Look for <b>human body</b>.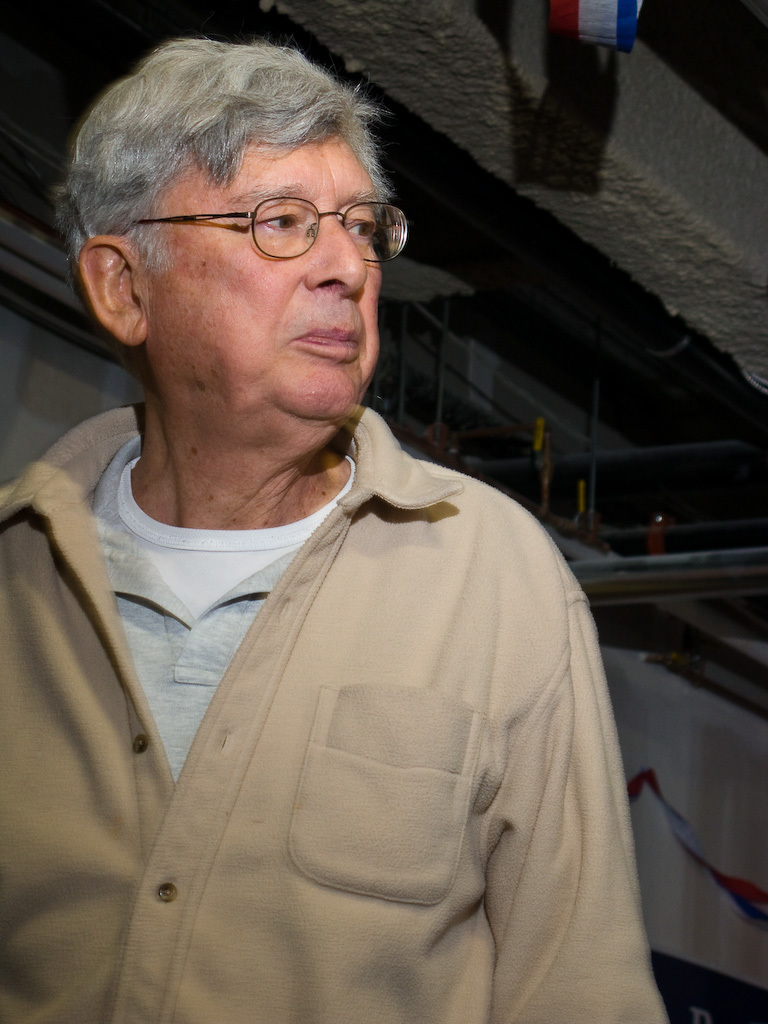
Found: (left=23, top=20, right=664, bottom=1023).
